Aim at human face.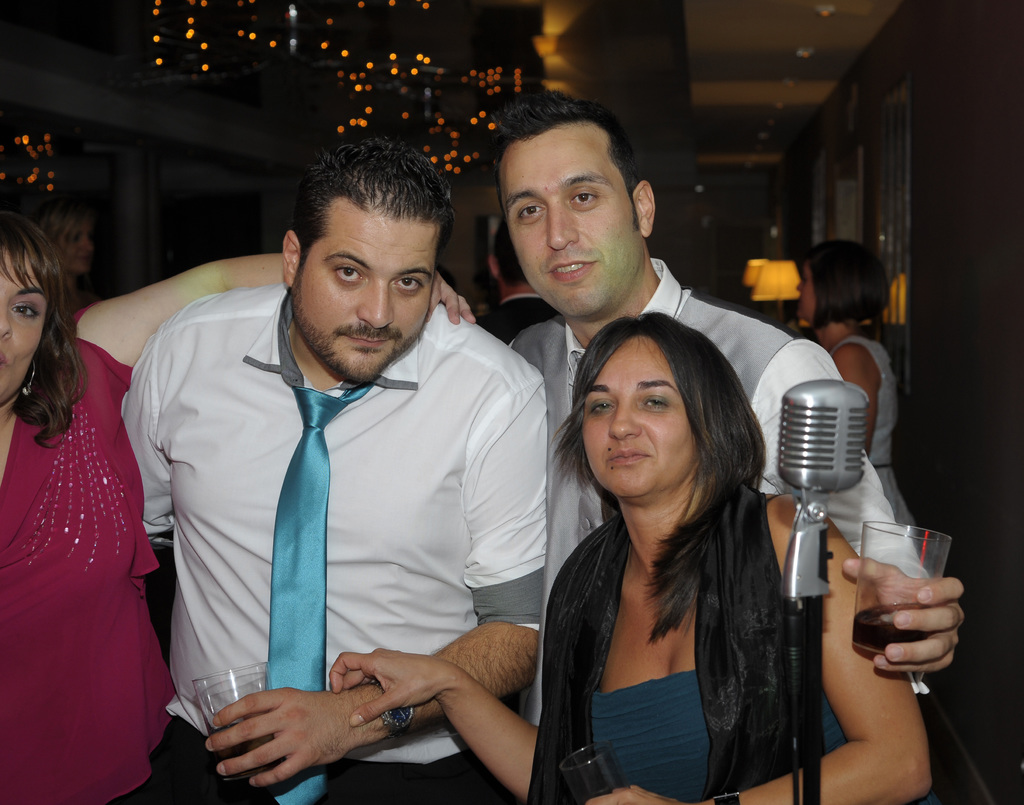
Aimed at [297, 217, 429, 384].
